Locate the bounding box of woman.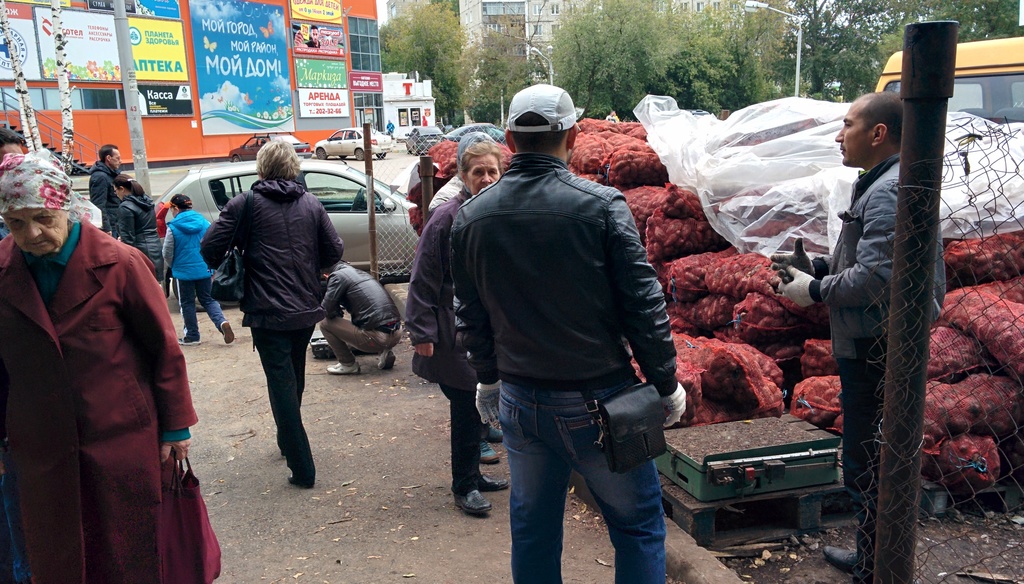
Bounding box: 404,140,515,516.
